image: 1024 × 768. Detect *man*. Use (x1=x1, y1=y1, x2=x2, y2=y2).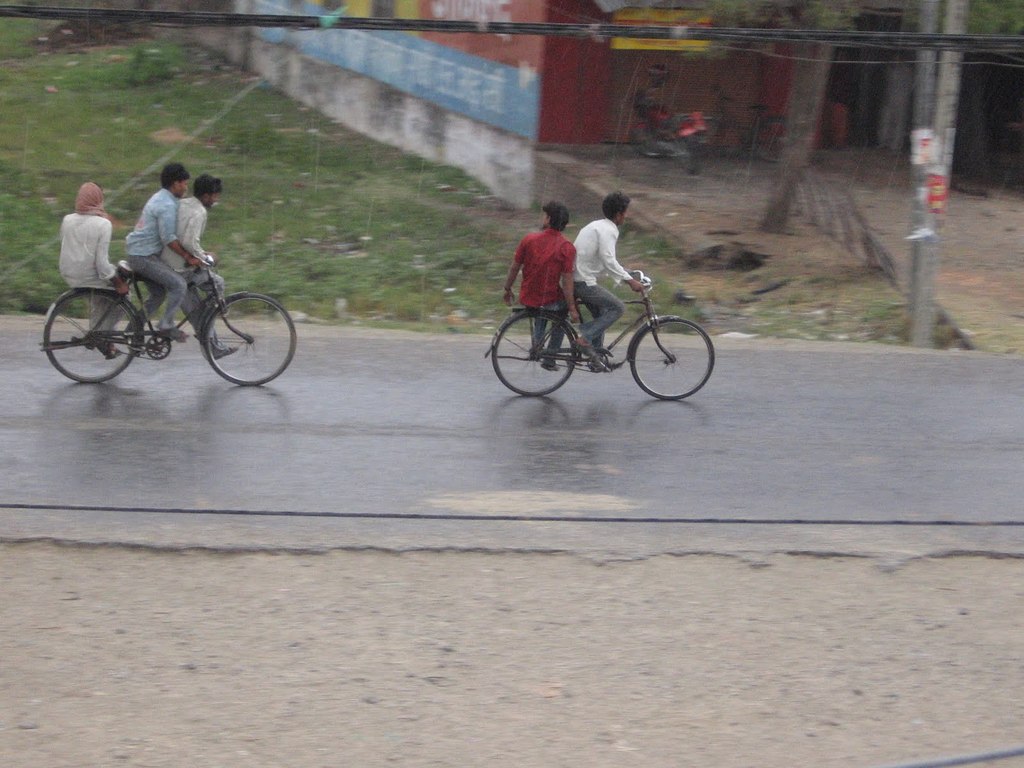
(x1=116, y1=156, x2=189, y2=346).
